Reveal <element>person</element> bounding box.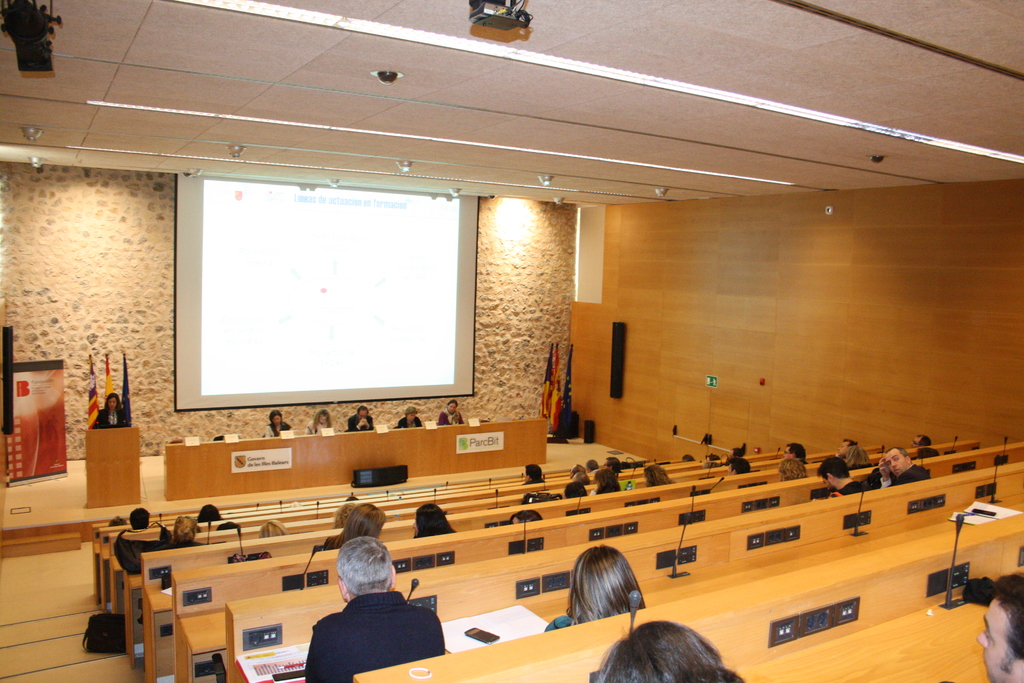
Revealed: Rect(591, 466, 623, 496).
